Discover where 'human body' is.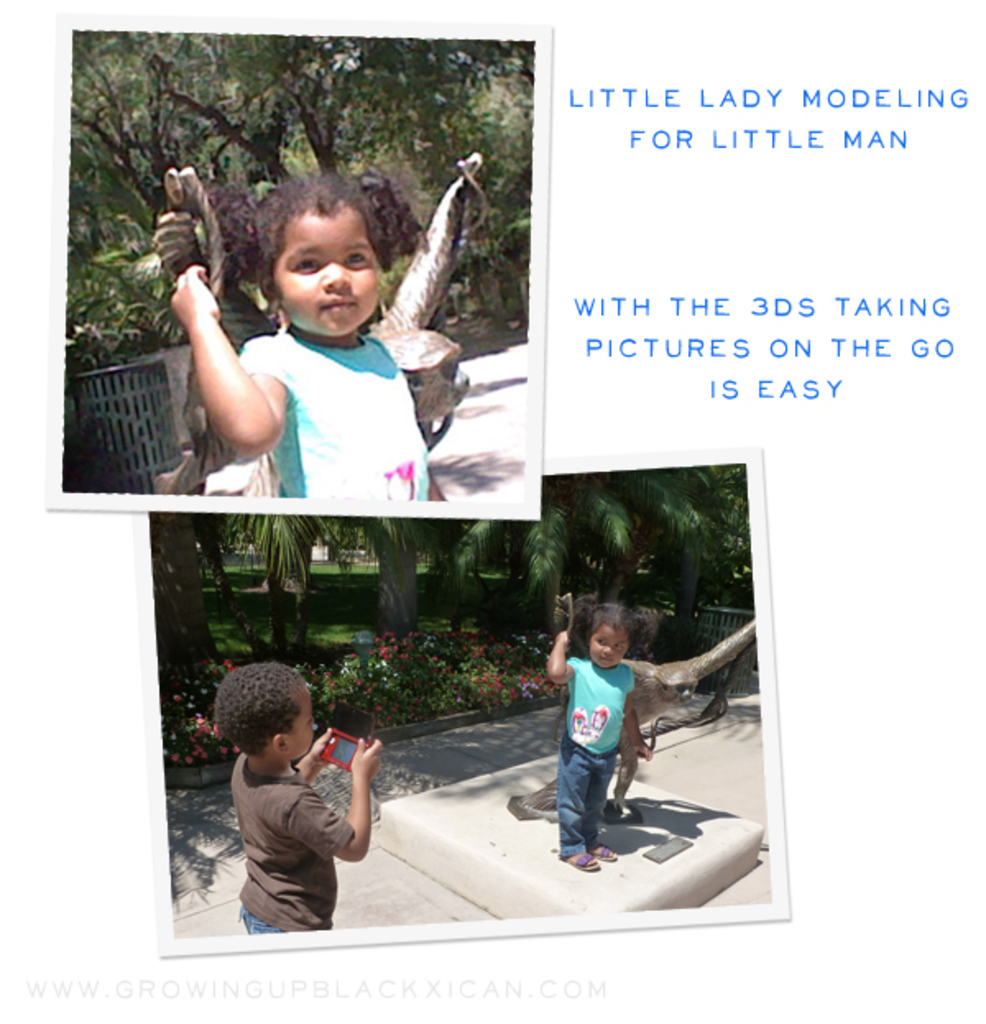
Discovered at <box>541,631,652,871</box>.
